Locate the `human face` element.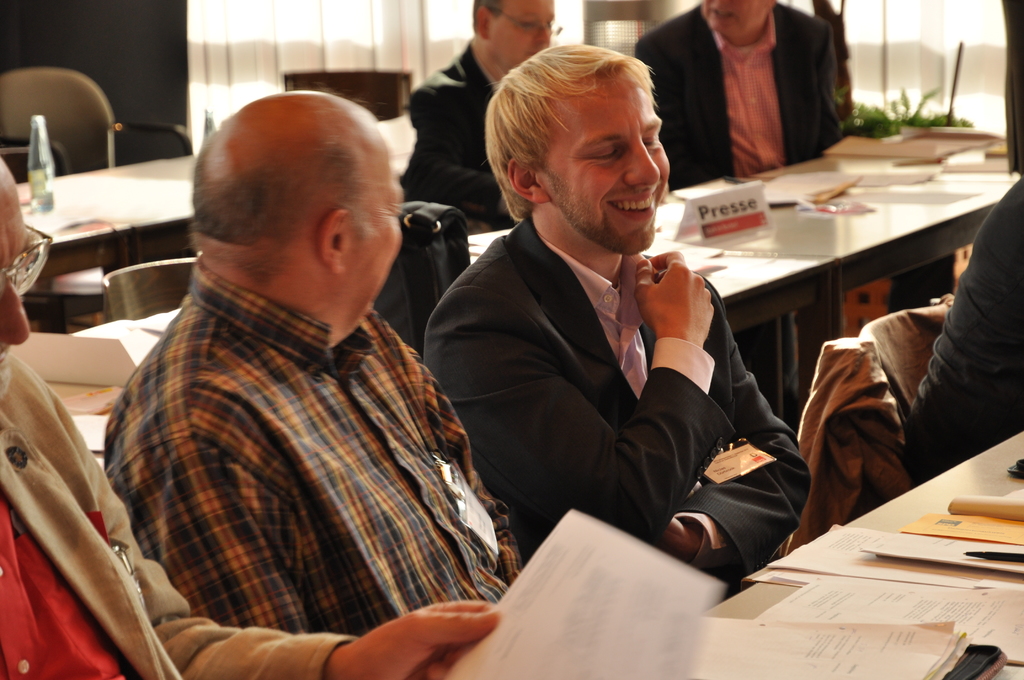
Element bbox: [0,168,30,380].
